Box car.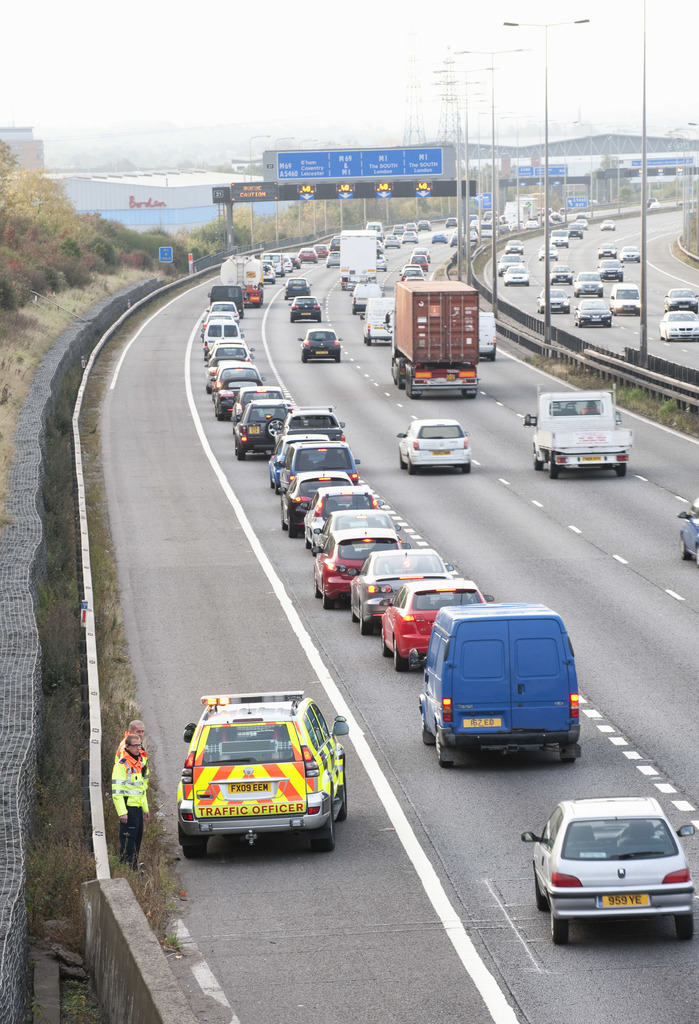
550 266 572 278.
